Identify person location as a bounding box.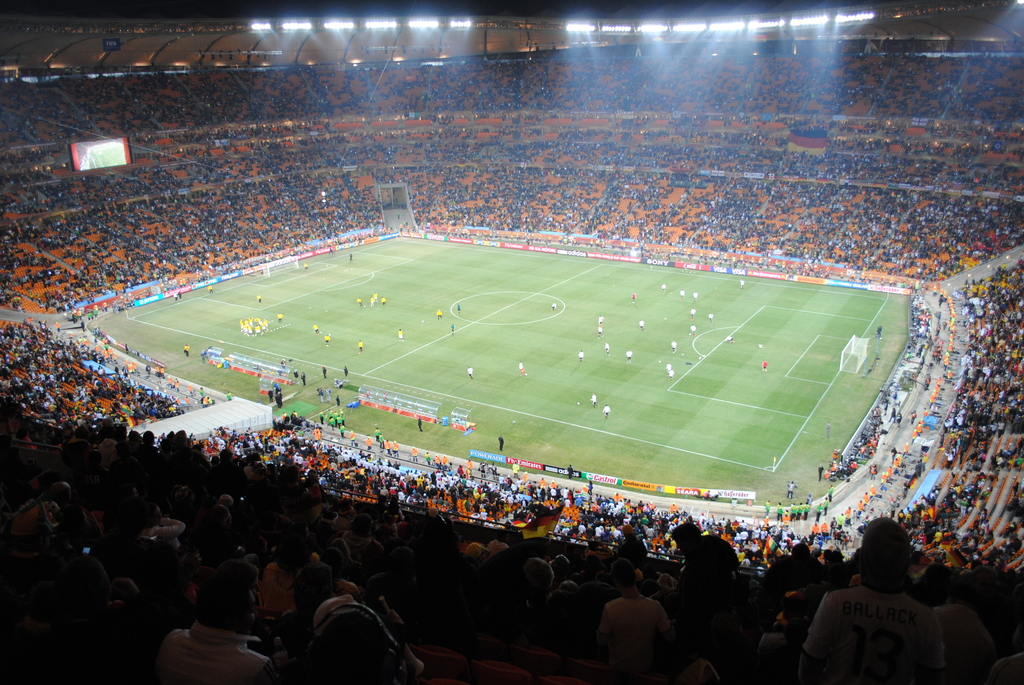
601:404:610:418.
